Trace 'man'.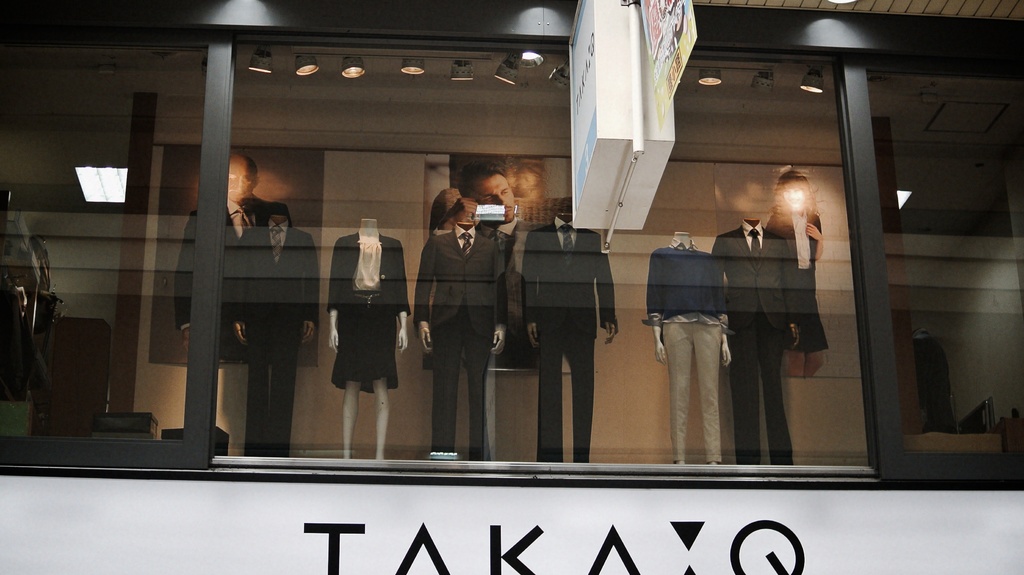
Traced to bbox=[524, 209, 619, 461].
